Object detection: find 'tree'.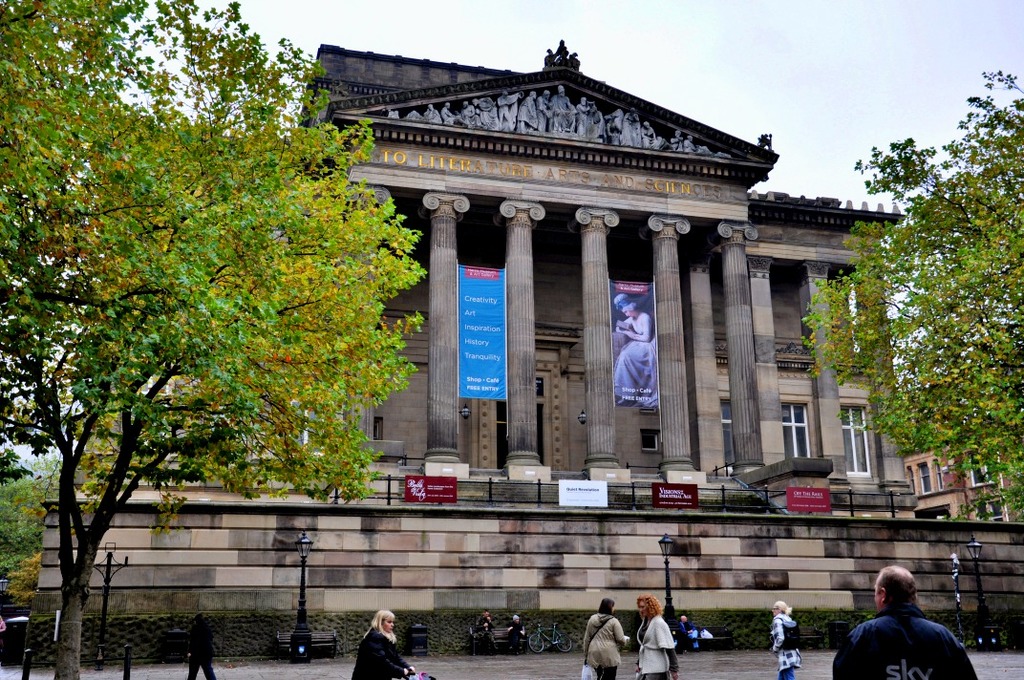
rect(0, 0, 426, 679).
